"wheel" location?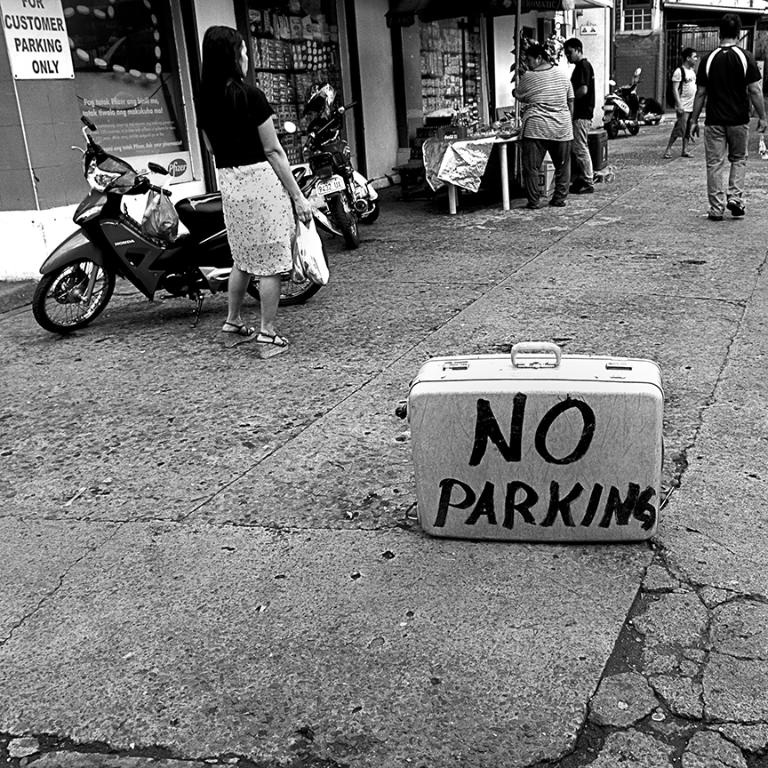
(x1=248, y1=269, x2=330, y2=308)
